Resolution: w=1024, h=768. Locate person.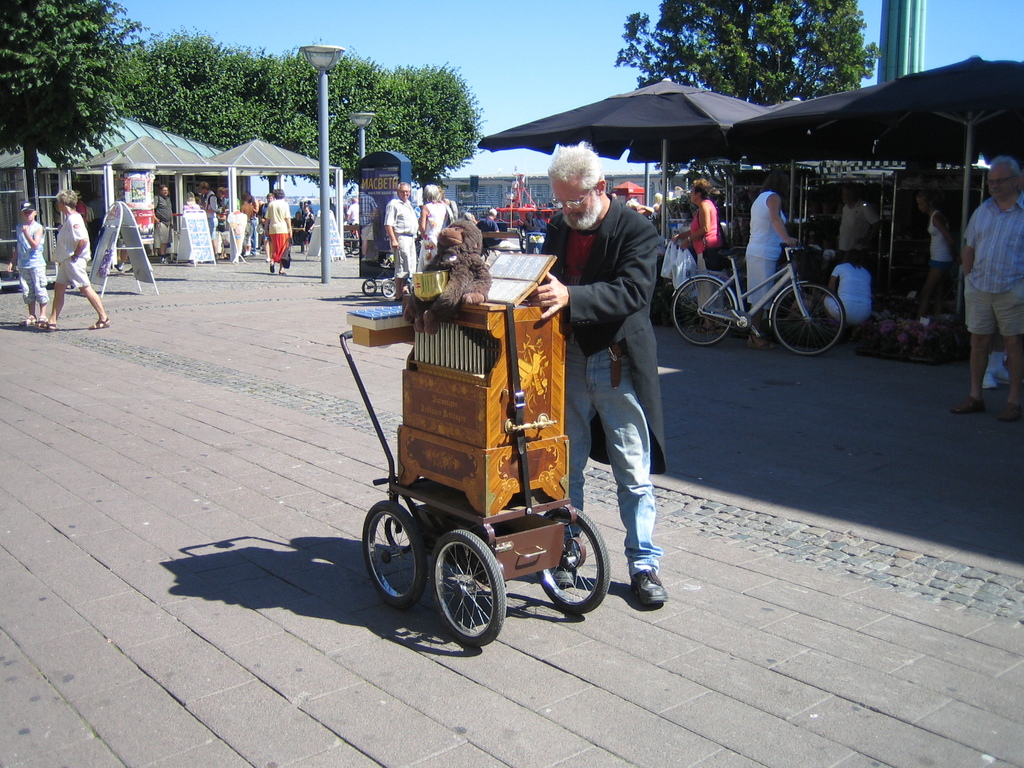
locate(954, 152, 1023, 425).
